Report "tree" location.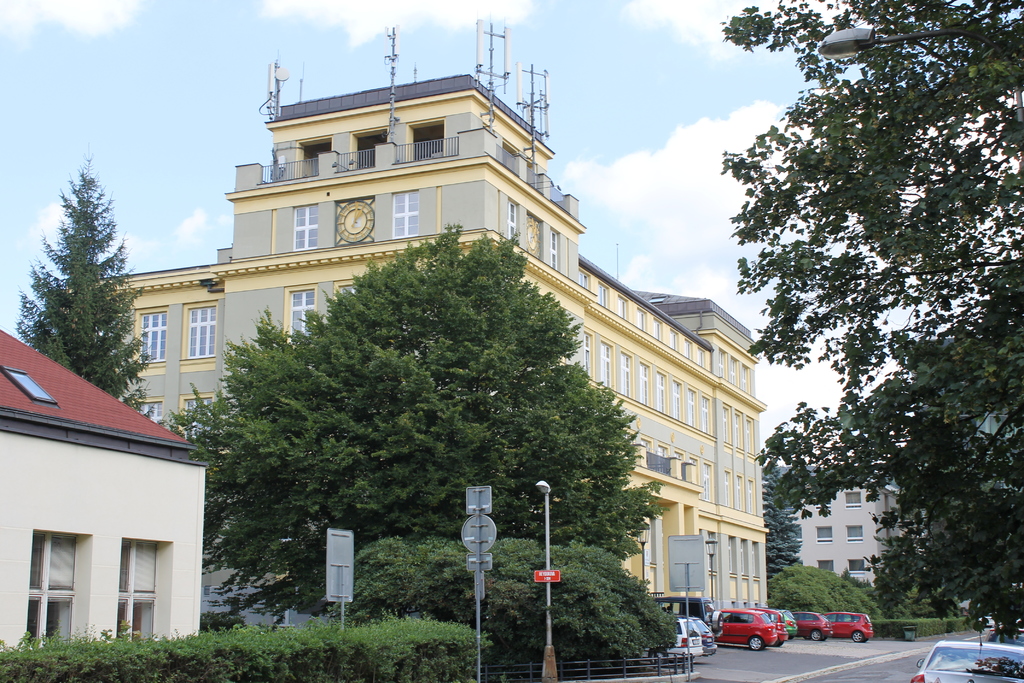
Report: 867 577 977 623.
